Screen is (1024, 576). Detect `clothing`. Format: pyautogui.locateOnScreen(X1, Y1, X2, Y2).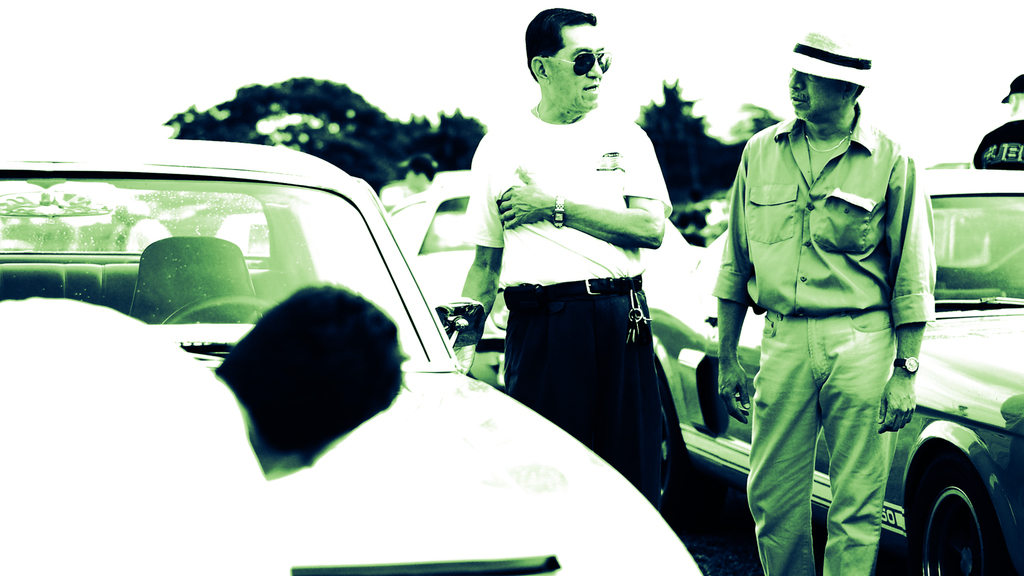
pyautogui.locateOnScreen(704, 115, 935, 575).
